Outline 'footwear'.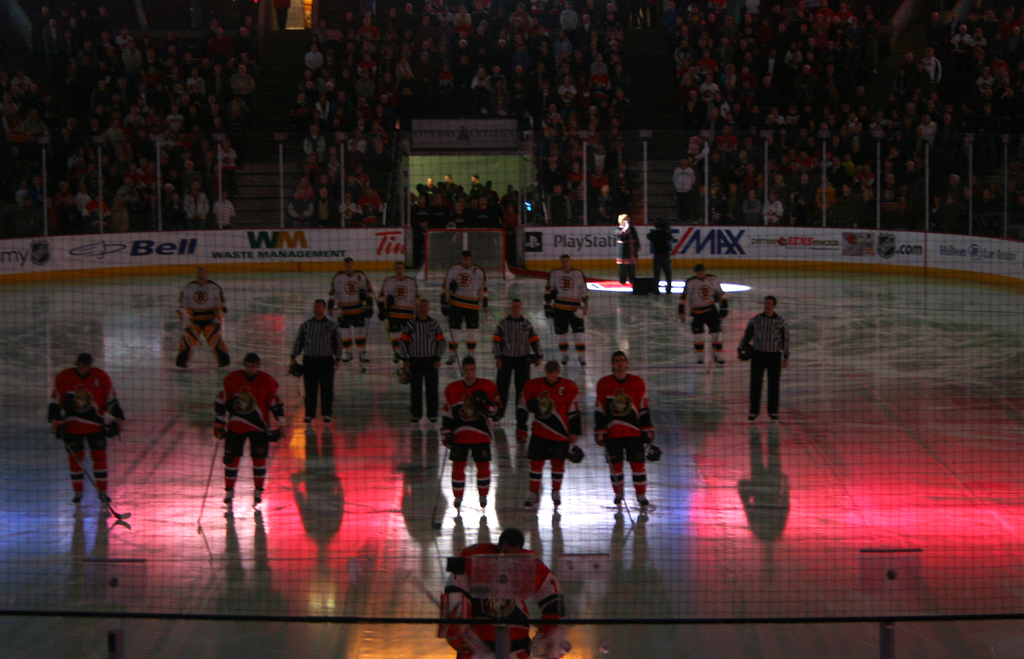
Outline: locate(223, 492, 232, 505).
